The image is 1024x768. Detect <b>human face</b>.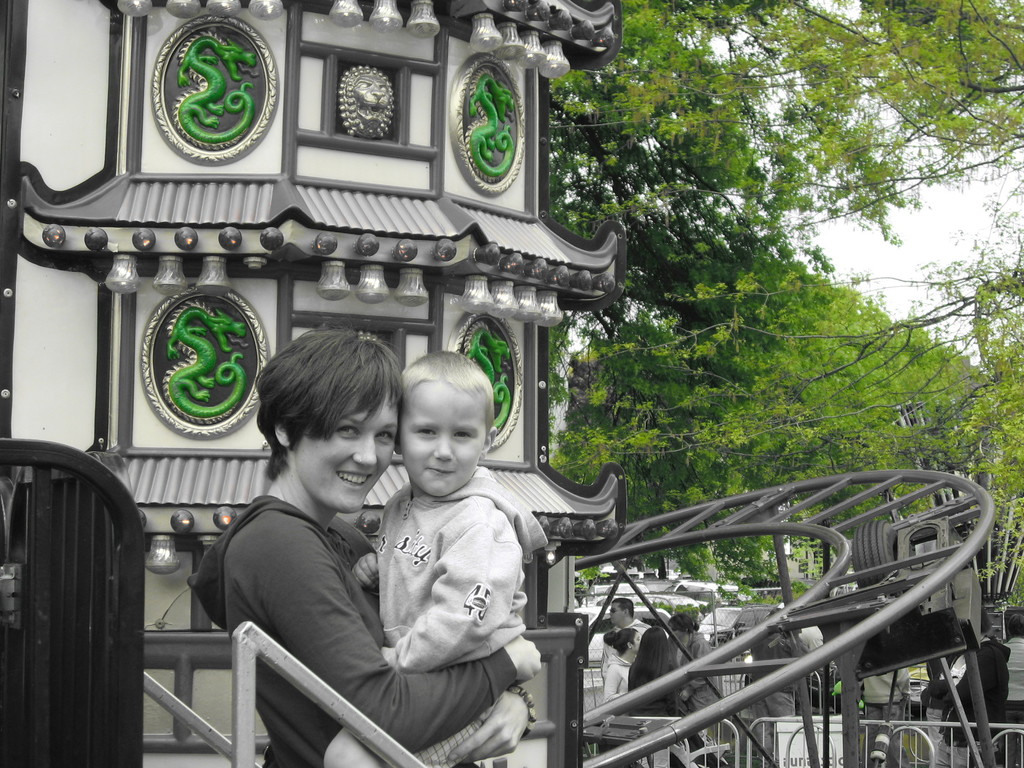
Detection: [296,400,401,512].
